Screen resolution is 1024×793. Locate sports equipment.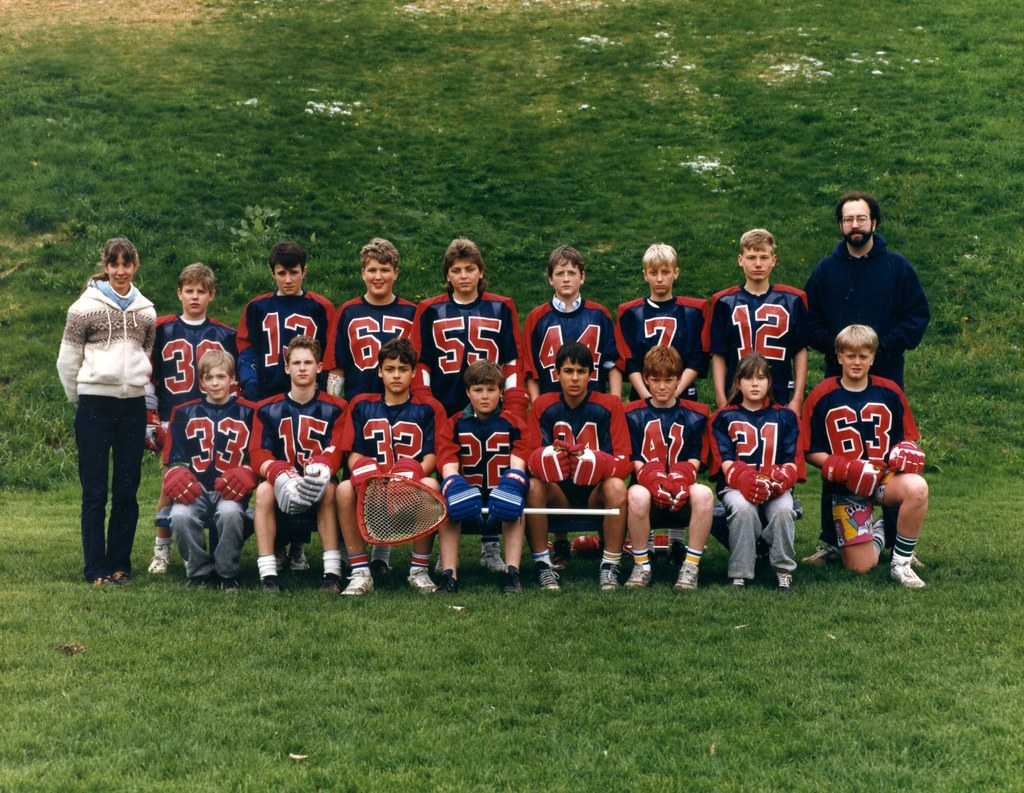
(x1=565, y1=443, x2=606, y2=481).
